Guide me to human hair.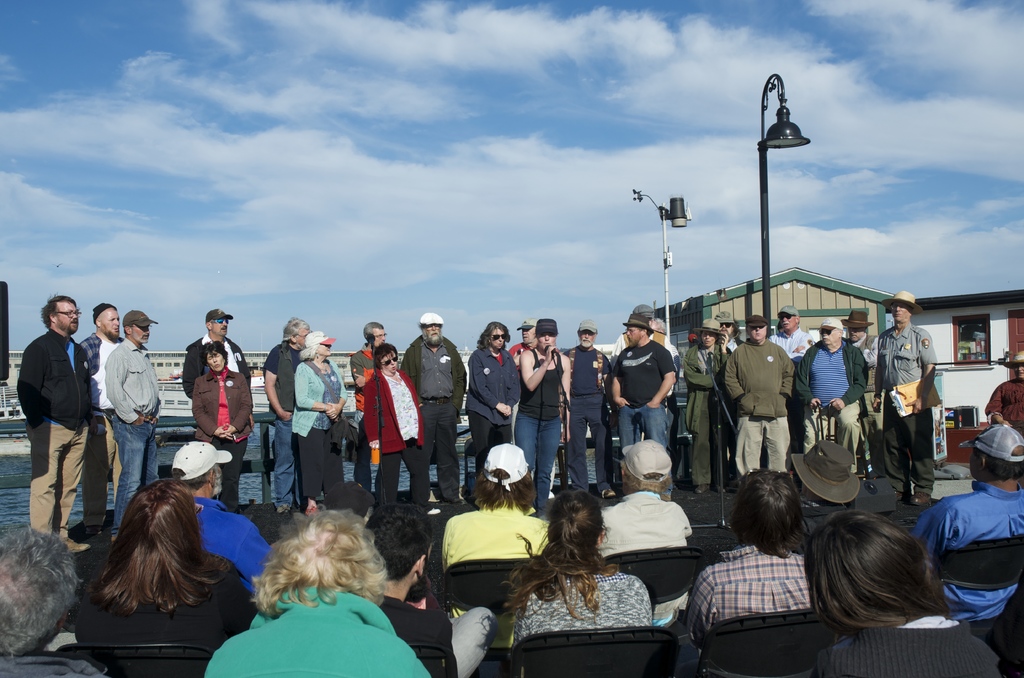
Guidance: region(371, 343, 401, 359).
